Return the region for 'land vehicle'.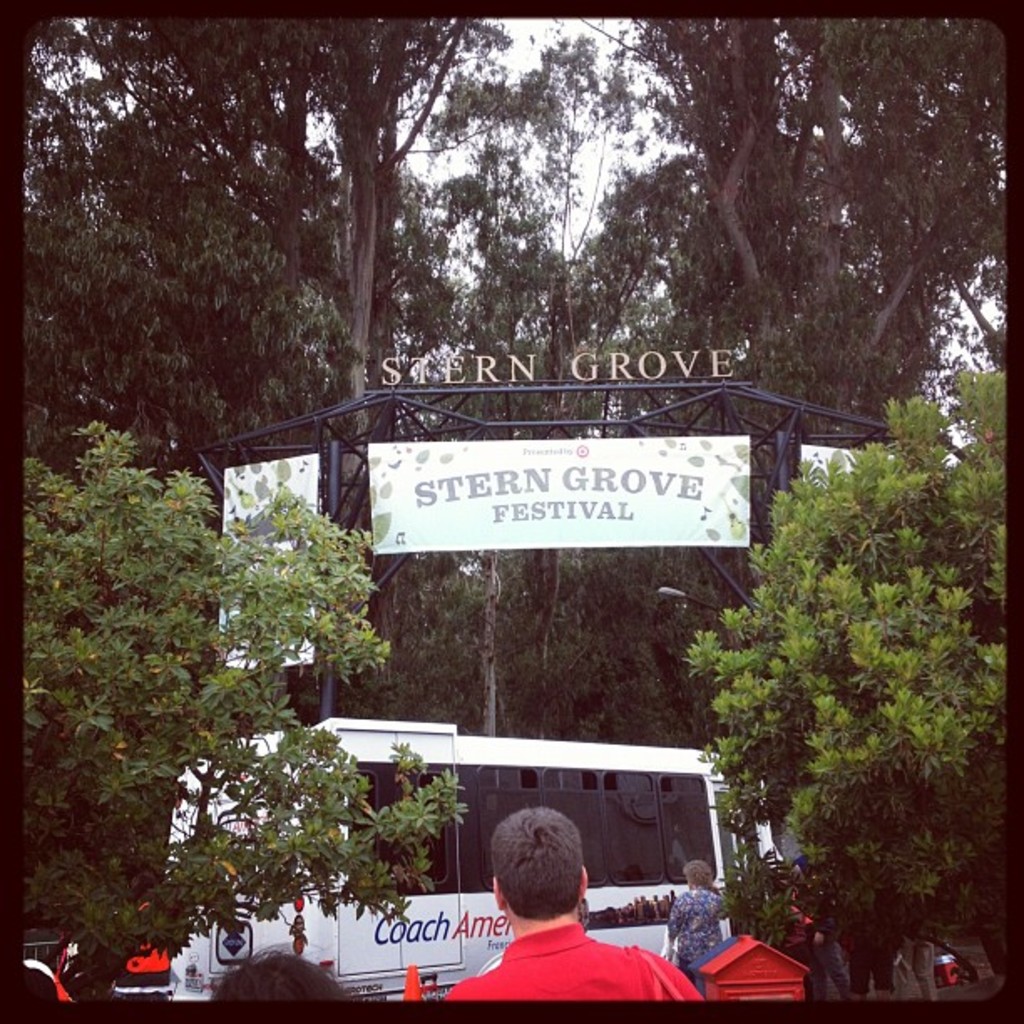
left=311, top=740, right=756, bottom=965.
